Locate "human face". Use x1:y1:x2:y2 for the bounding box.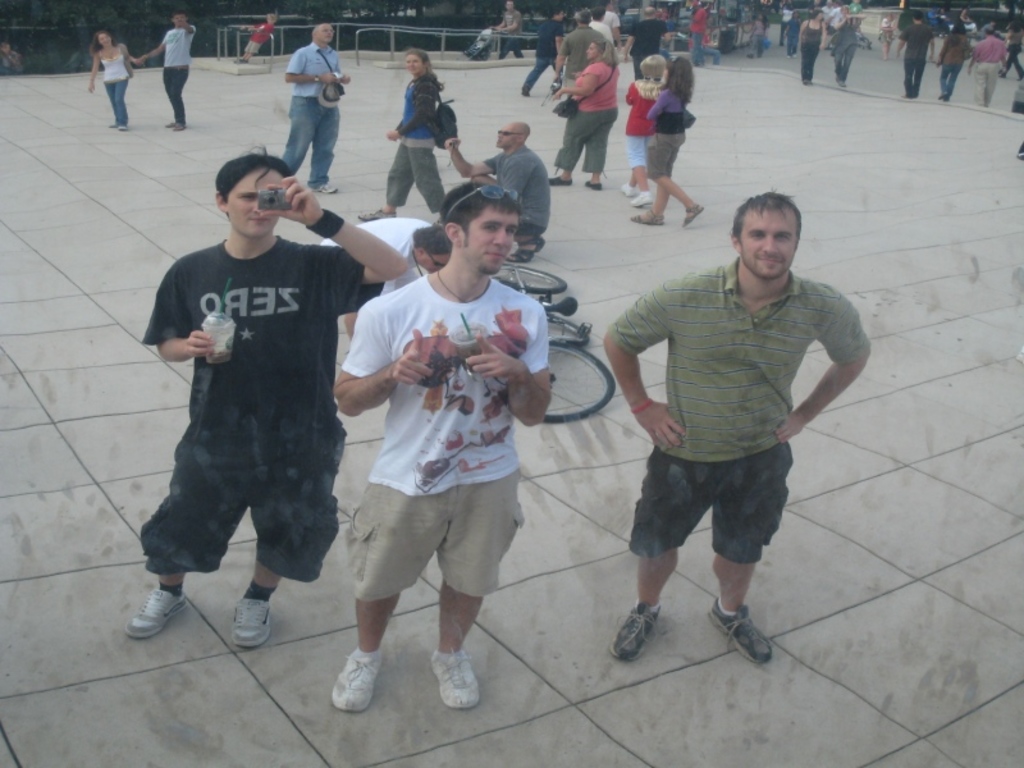
173:12:183:28.
